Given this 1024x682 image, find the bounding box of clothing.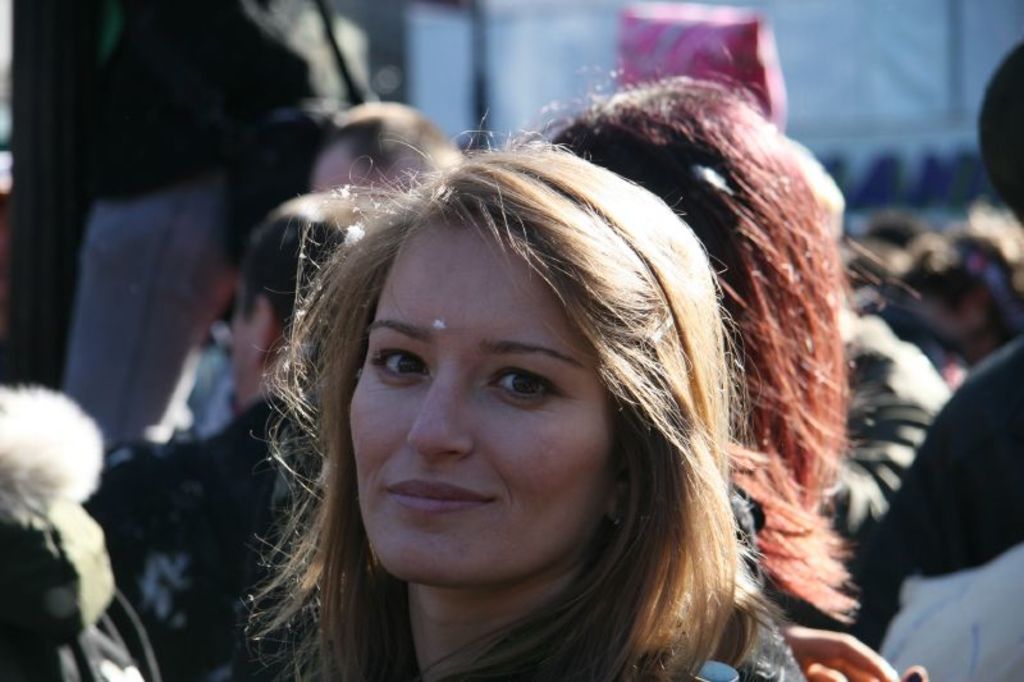
rect(0, 503, 161, 681).
